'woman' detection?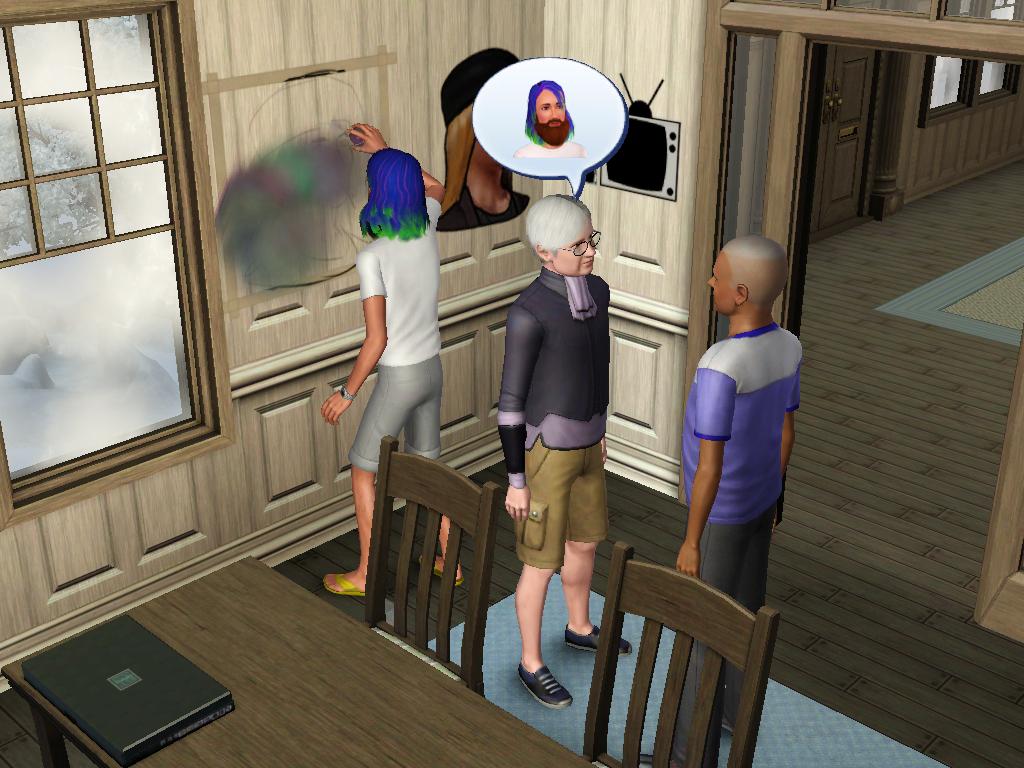
select_region(322, 124, 468, 602)
